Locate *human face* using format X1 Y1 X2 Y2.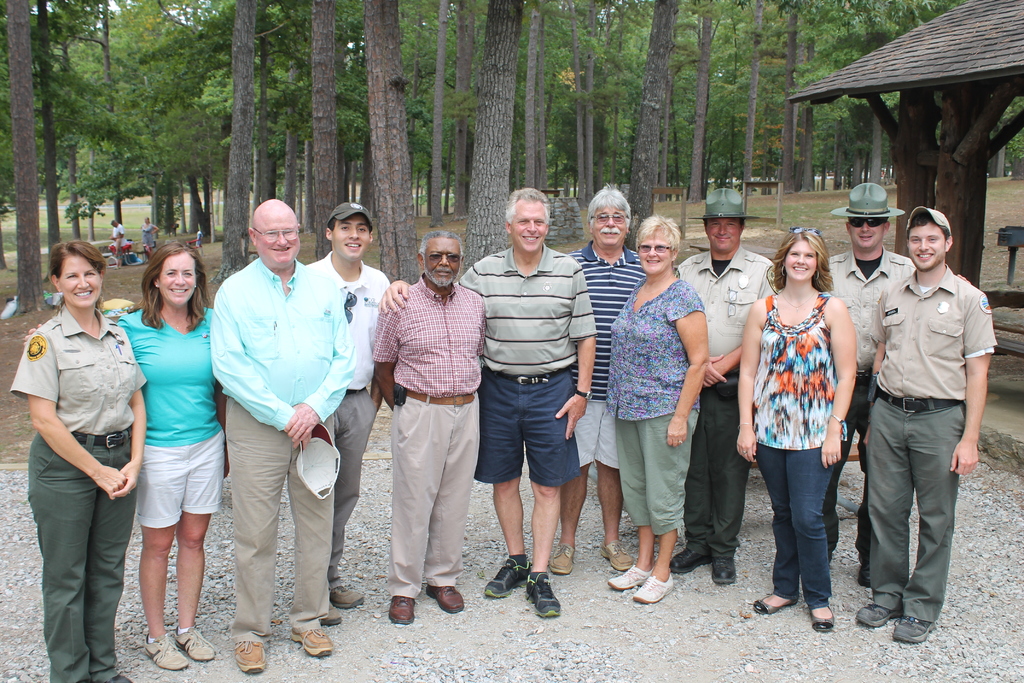
333 213 369 260.
